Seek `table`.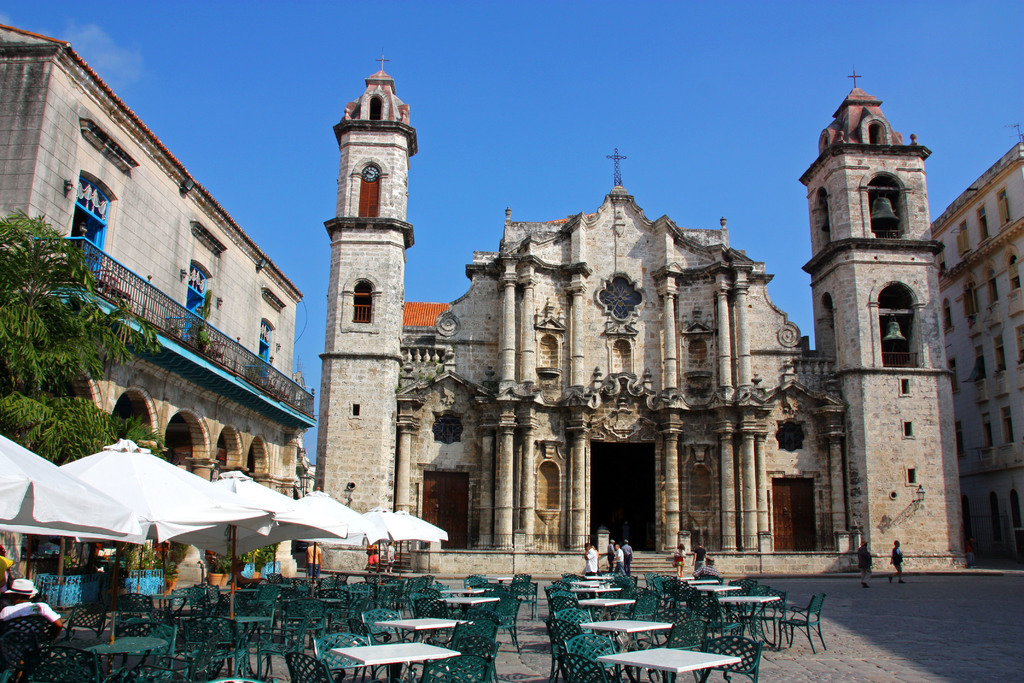
x1=149 y1=589 x2=193 y2=617.
